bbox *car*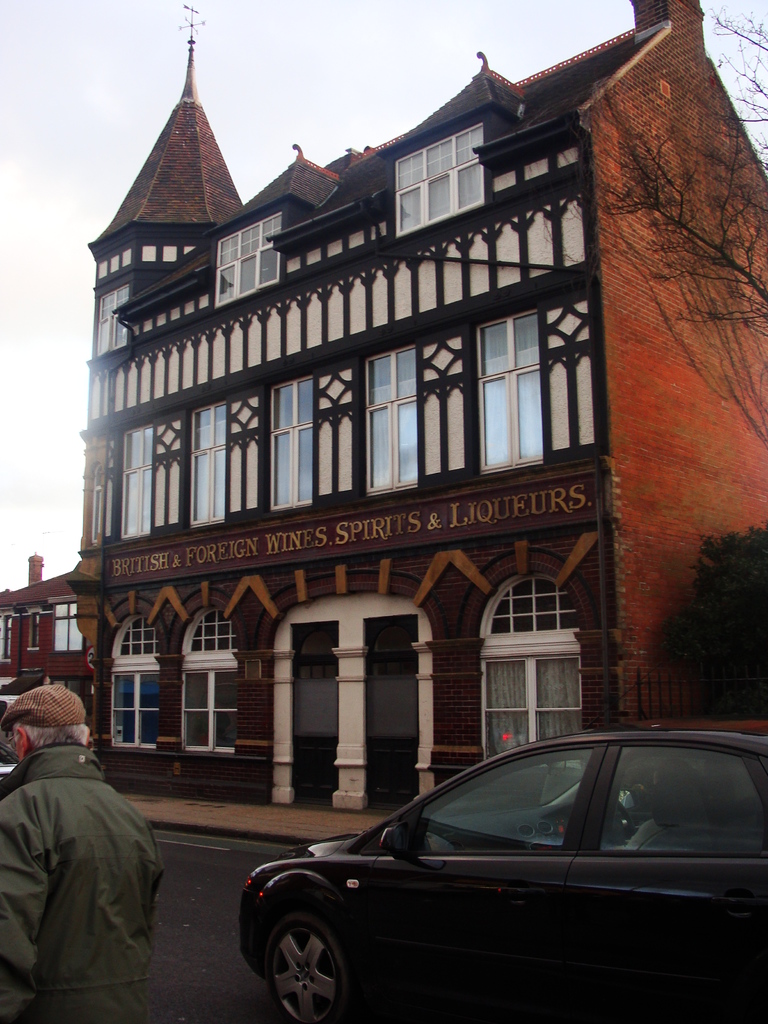
select_region(238, 730, 767, 1023)
